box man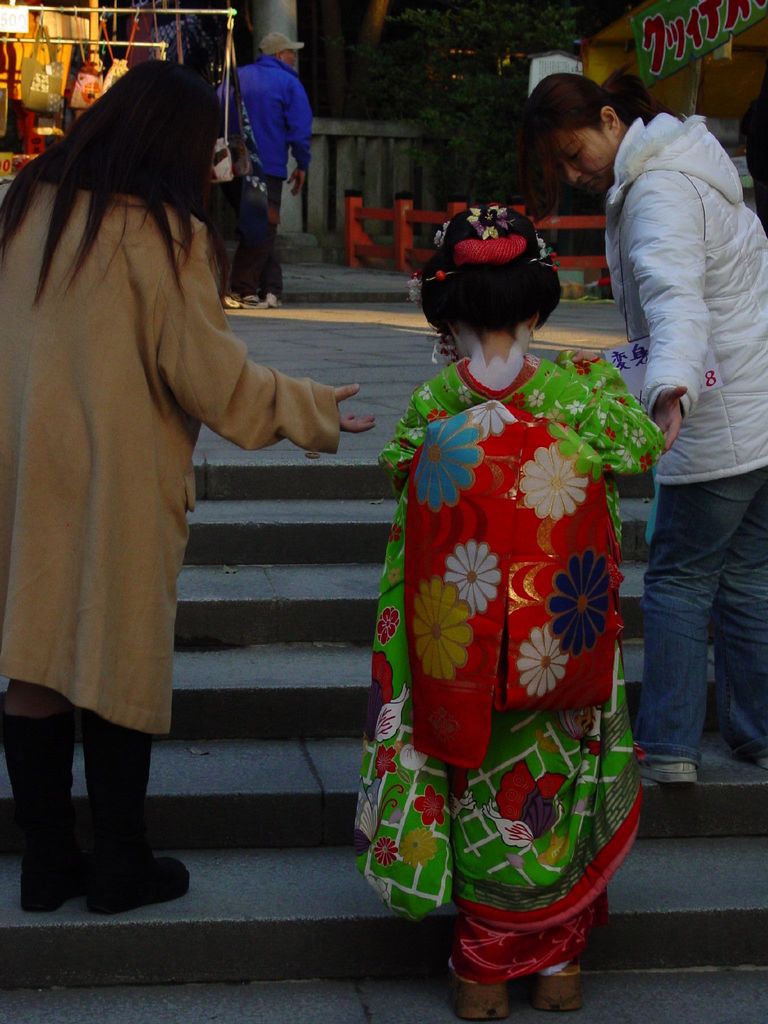
detection(227, 30, 317, 306)
